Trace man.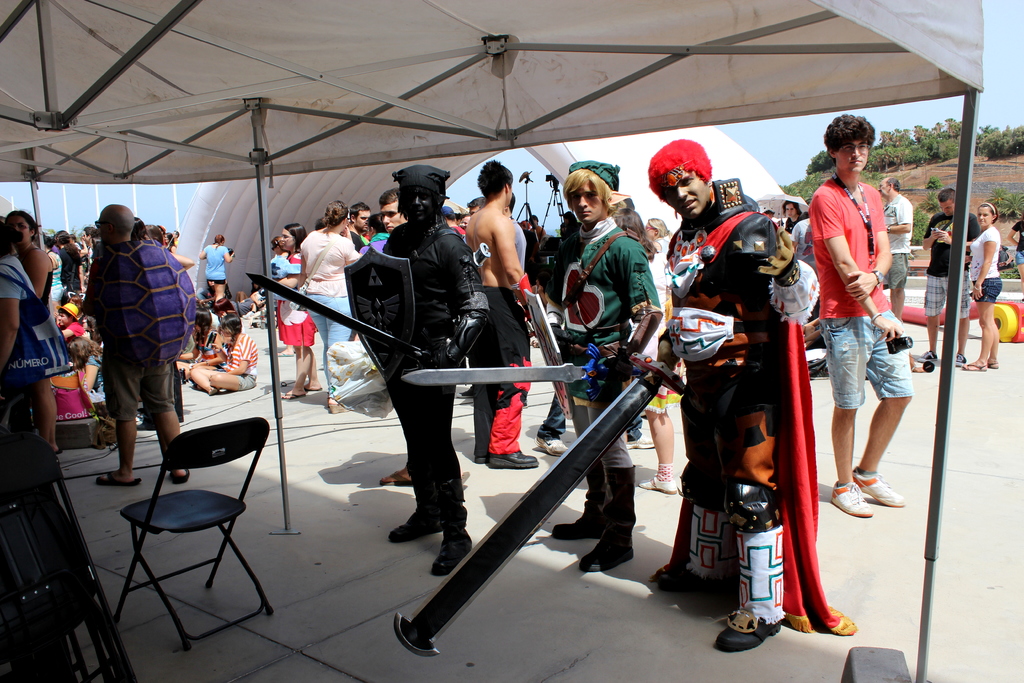
Traced to left=381, top=182, right=406, bottom=231.
